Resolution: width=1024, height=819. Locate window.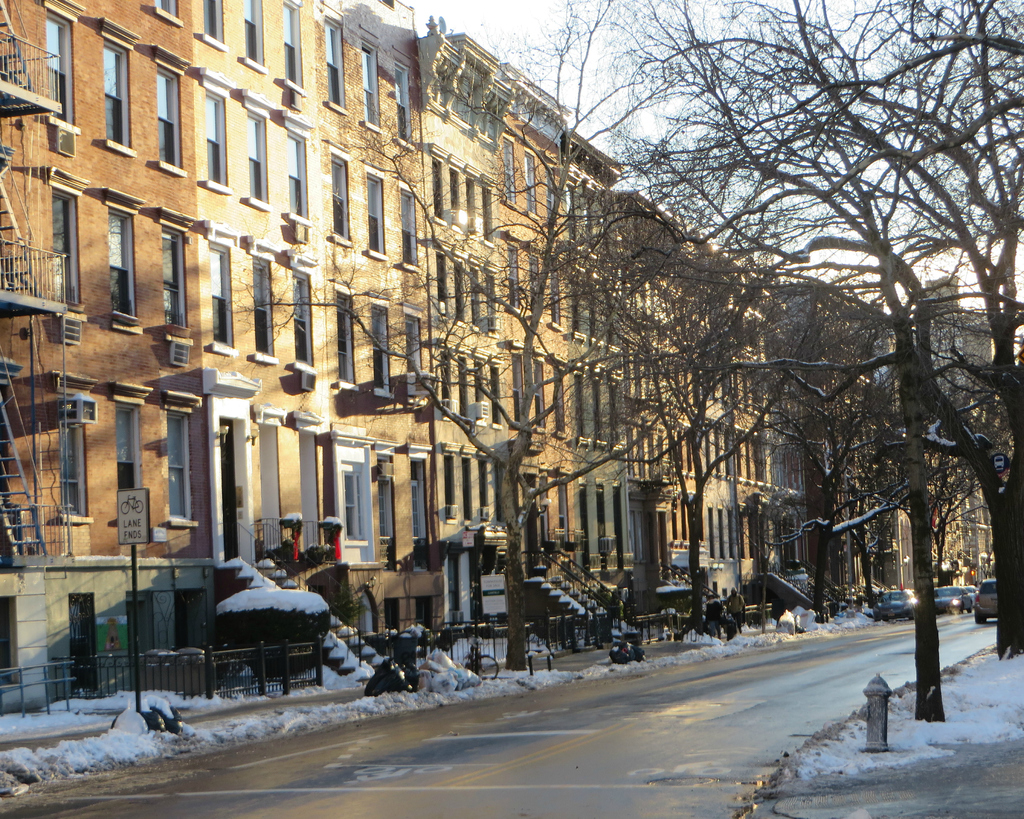
BBox(486, 349, 508, 436).
